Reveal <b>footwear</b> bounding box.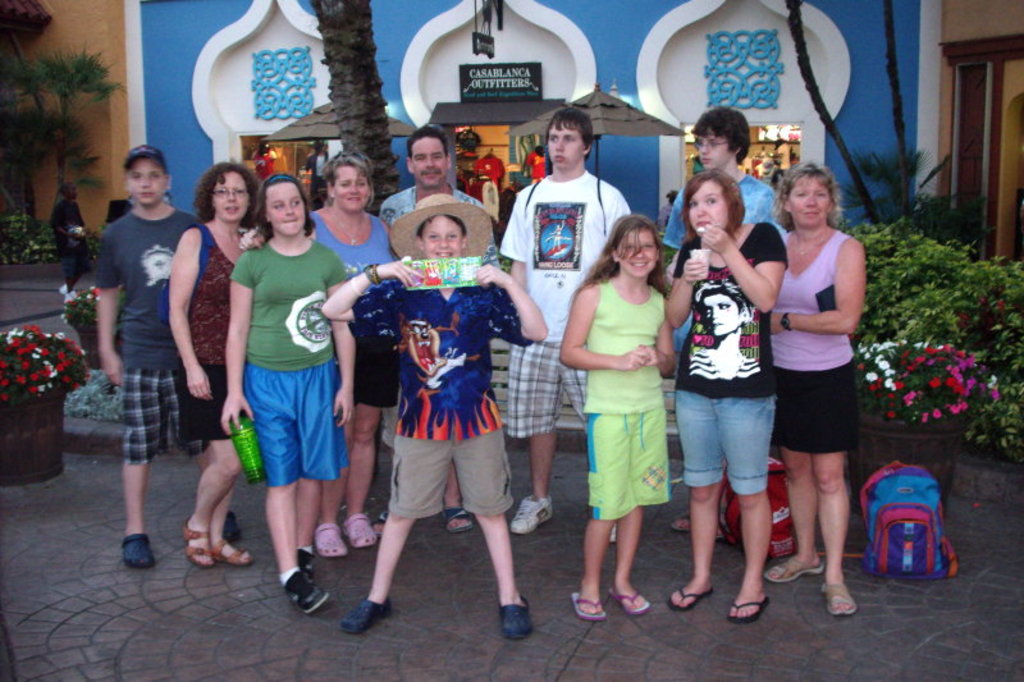
Revealed: <region>439, 507, 472, 535</region>.
